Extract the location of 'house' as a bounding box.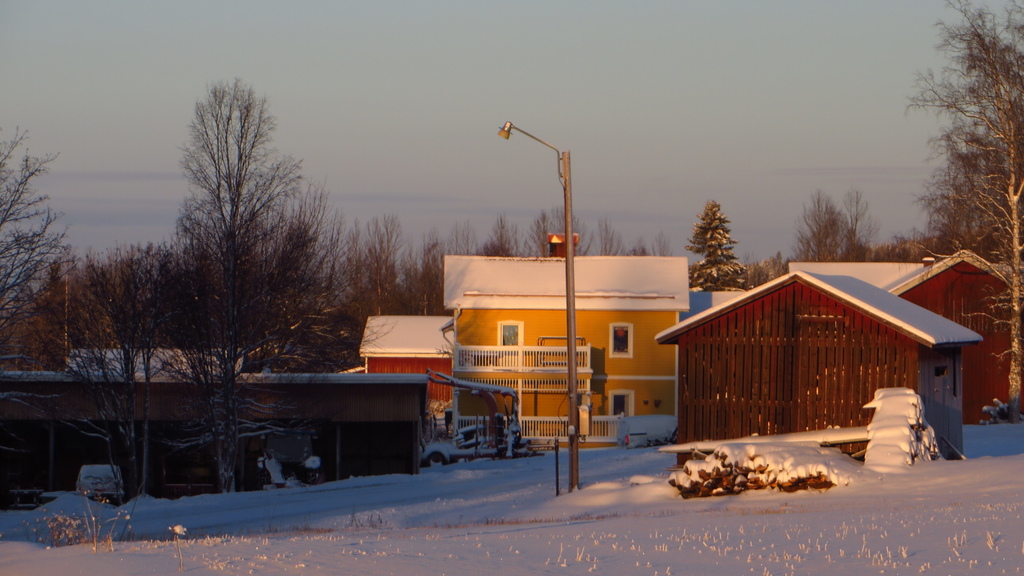
(664, 276, 979, 478).
